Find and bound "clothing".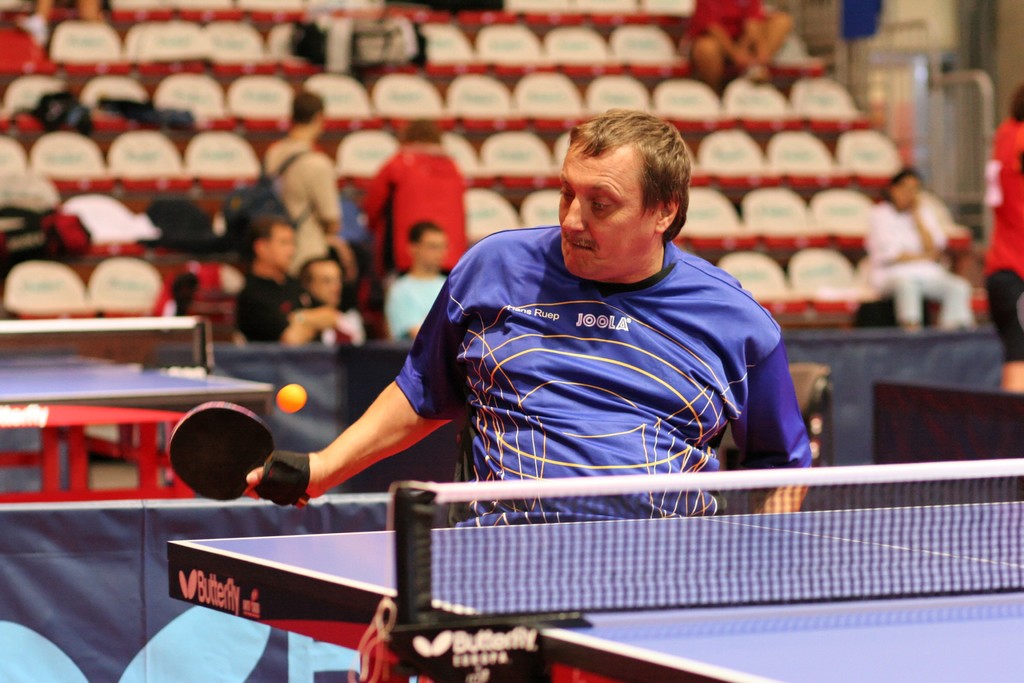
Bound: (396,224,811,531).
